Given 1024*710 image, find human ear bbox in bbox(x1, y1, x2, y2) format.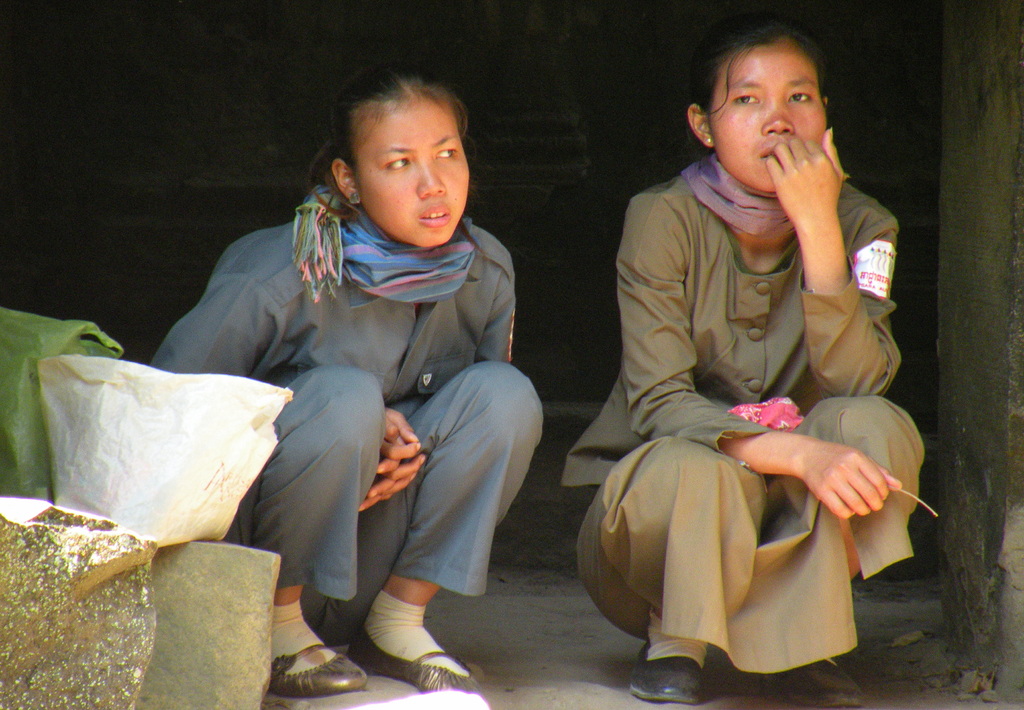
bbox(824, 95, 830, 104).
